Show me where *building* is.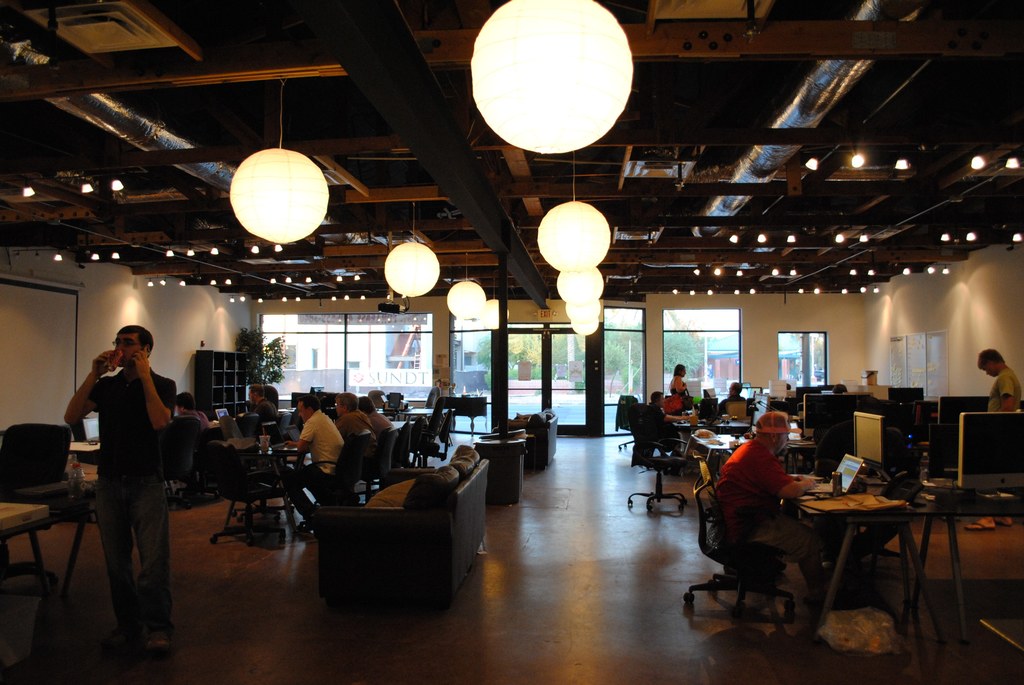
*building* is at box(0, 0, 1023, 684).
